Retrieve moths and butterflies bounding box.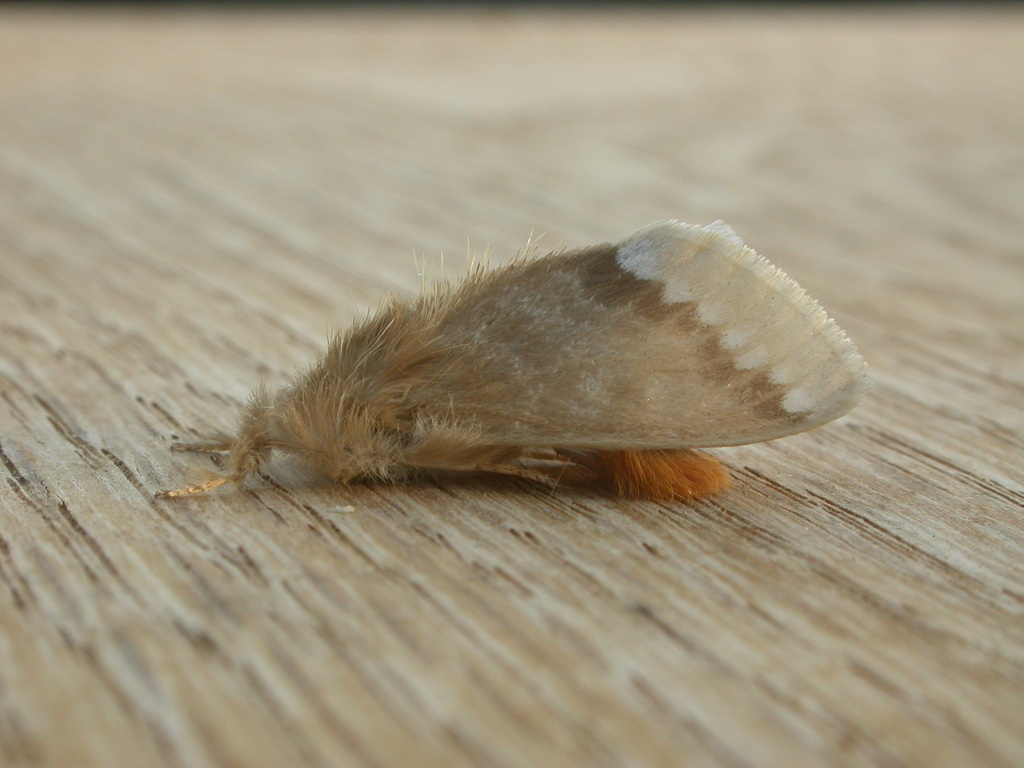
Bounding box: 156,218,877,497.
